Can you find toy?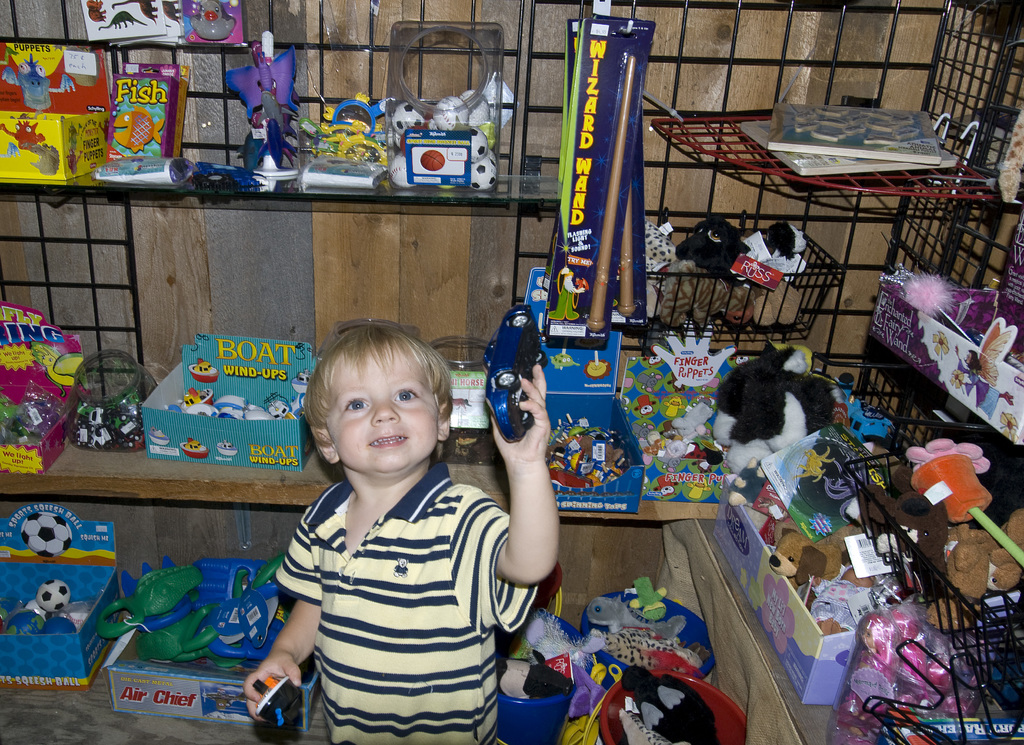
Yes, bounding box: bbox=(167, 383, 216, 423).
